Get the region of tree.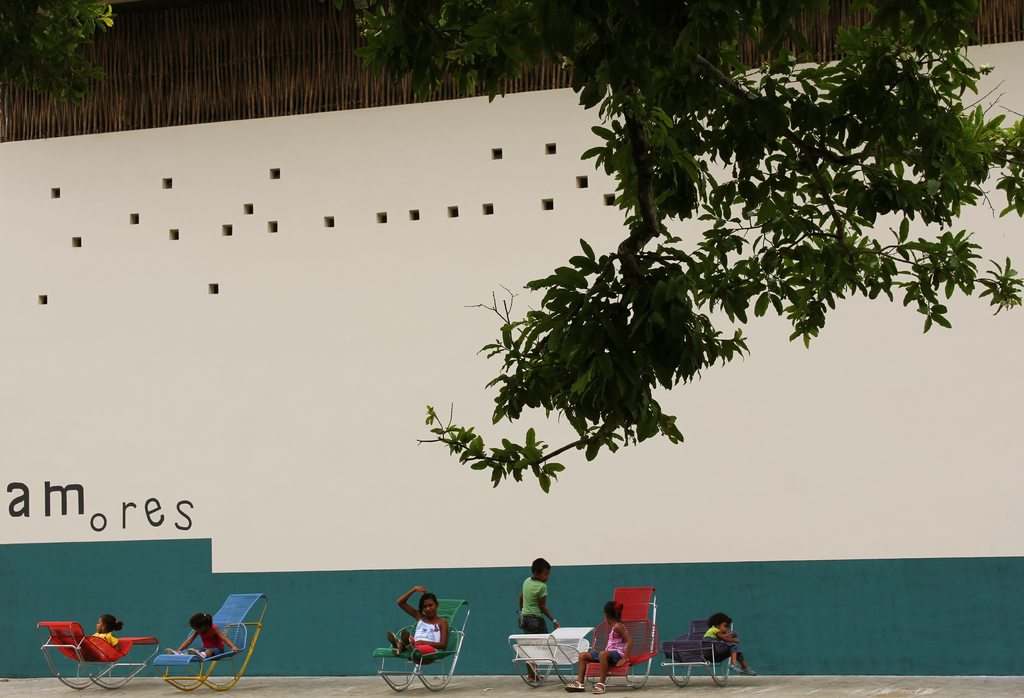
[left=346, top=0, right=1023, bottom=495].
